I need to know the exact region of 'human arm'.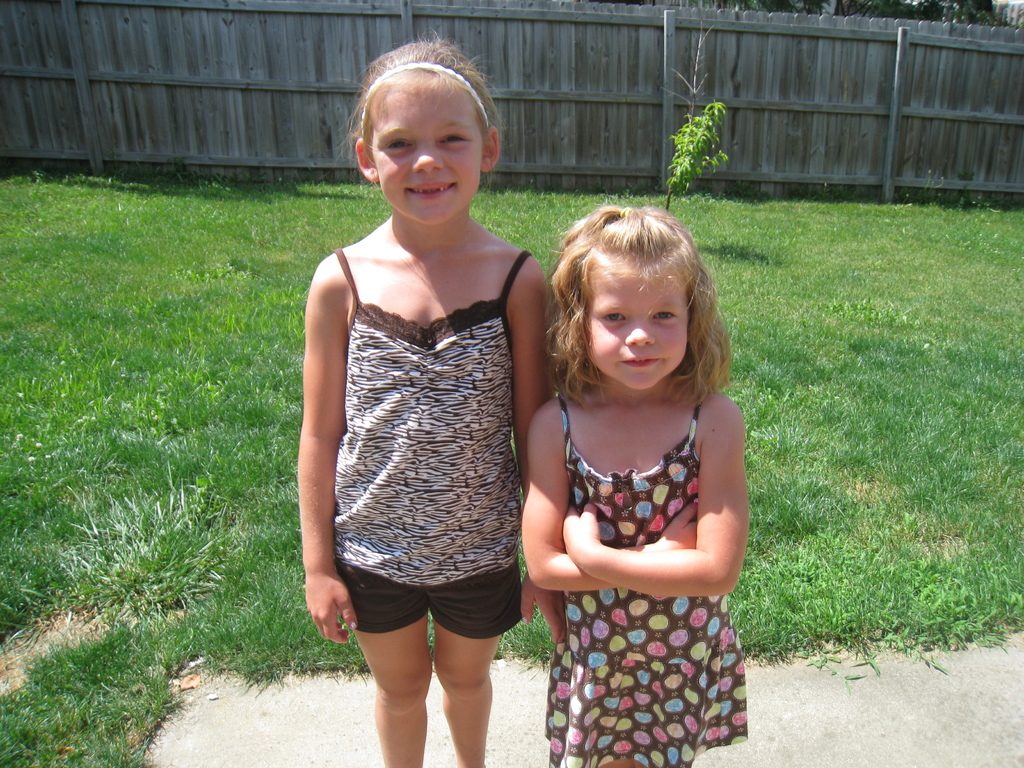
Region: 287,247,358,644.
